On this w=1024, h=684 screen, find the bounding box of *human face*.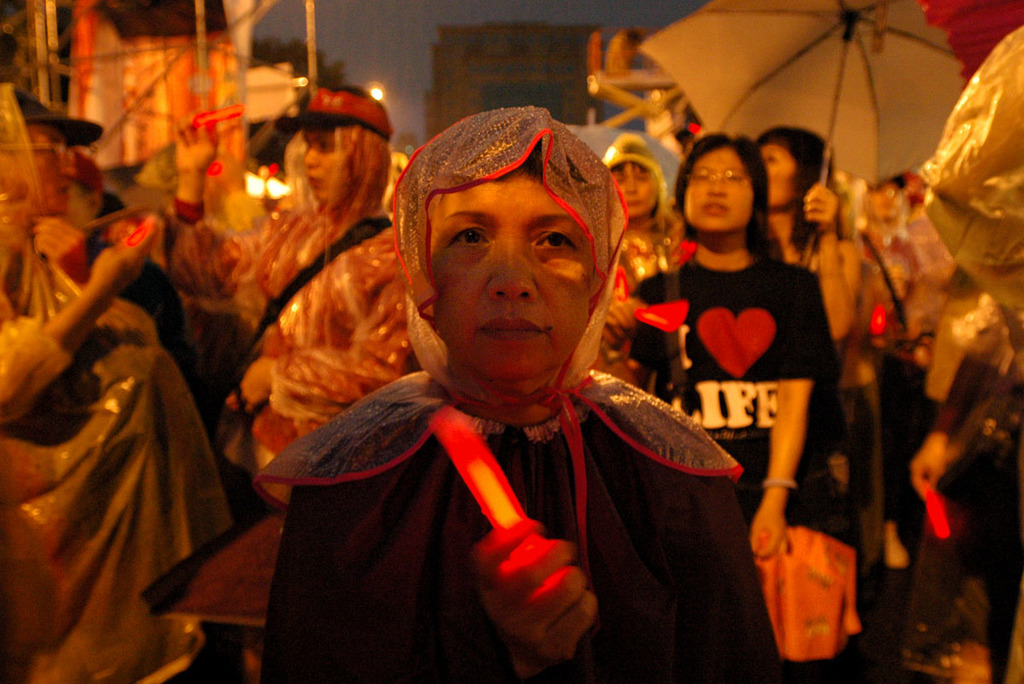
Bounding box: x1=762, y1=141, x2=798, y2=210.
